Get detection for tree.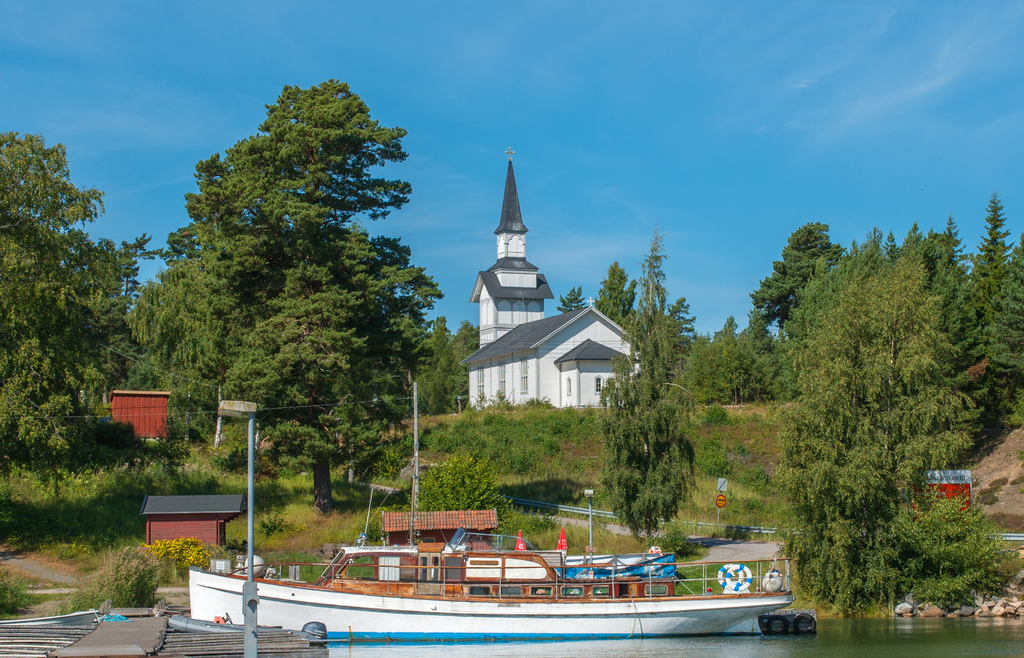
Detection: bbox=(0, 133, 161, 475).
